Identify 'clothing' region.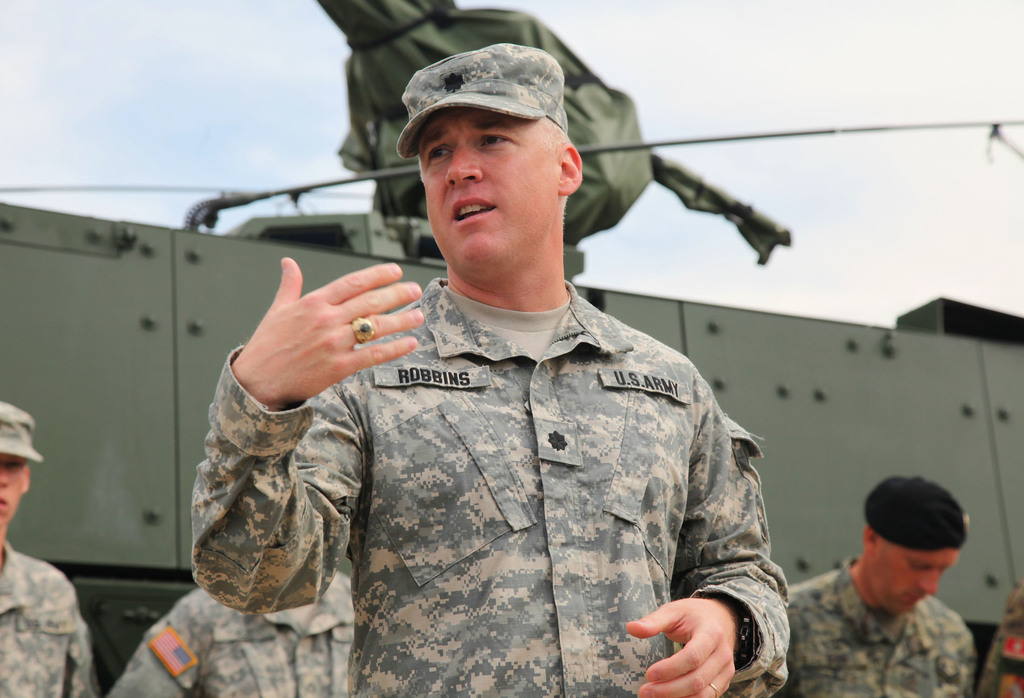
Region: x1=0 y1=536 x2=101 y2=697.
